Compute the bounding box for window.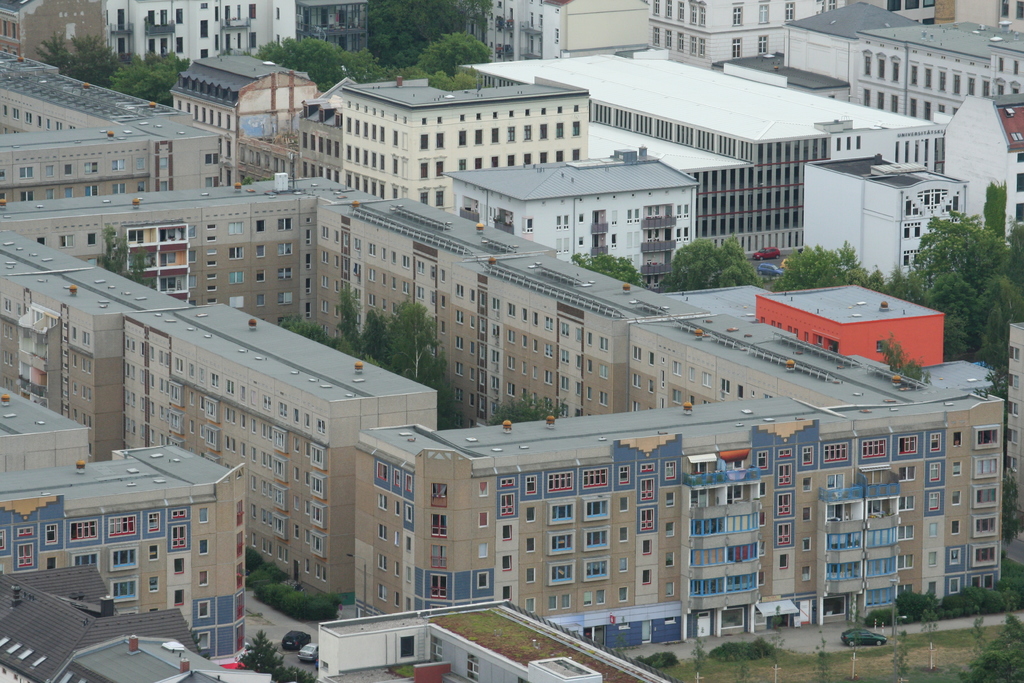
200, 605, 206, 614.
